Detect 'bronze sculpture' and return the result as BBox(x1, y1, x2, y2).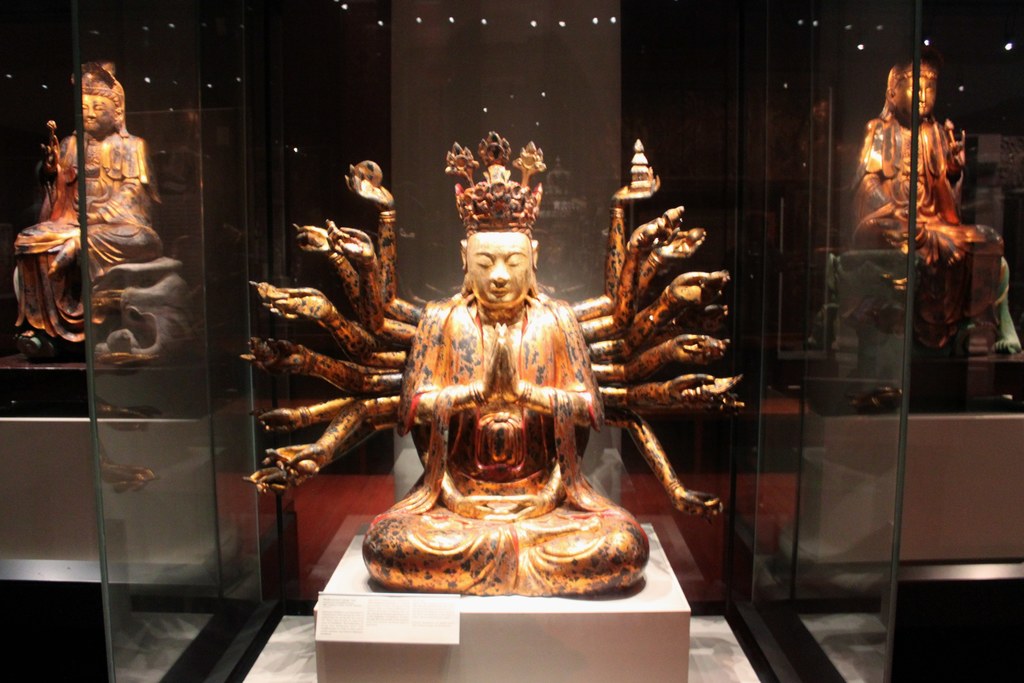
BBox(13, 56, 161, 345).
